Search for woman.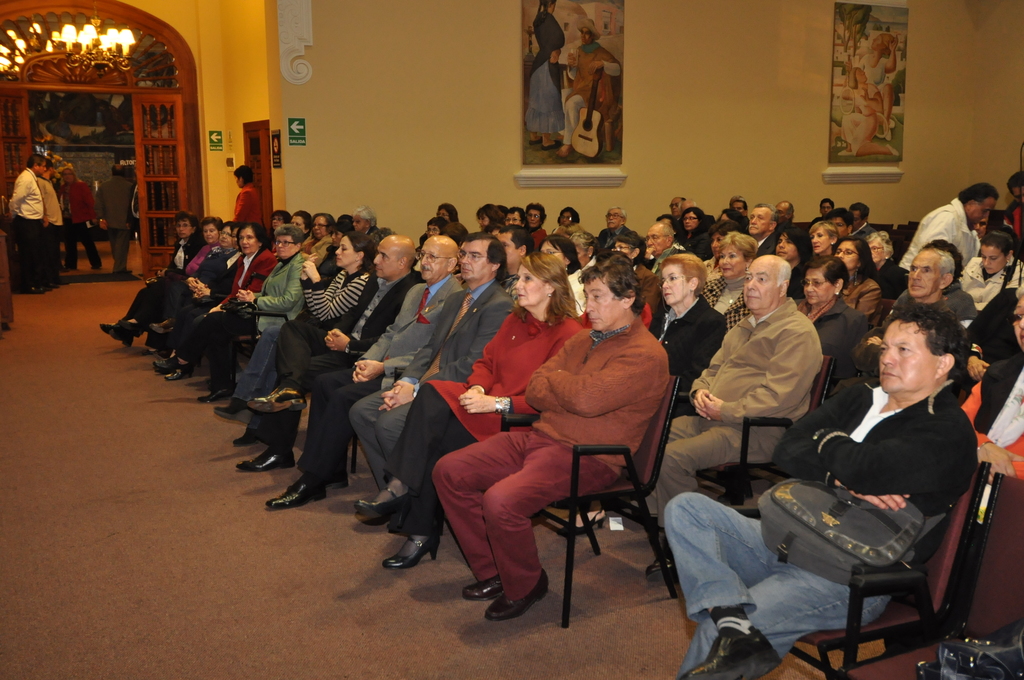
Found at <box>159,221,271,383</box>.
